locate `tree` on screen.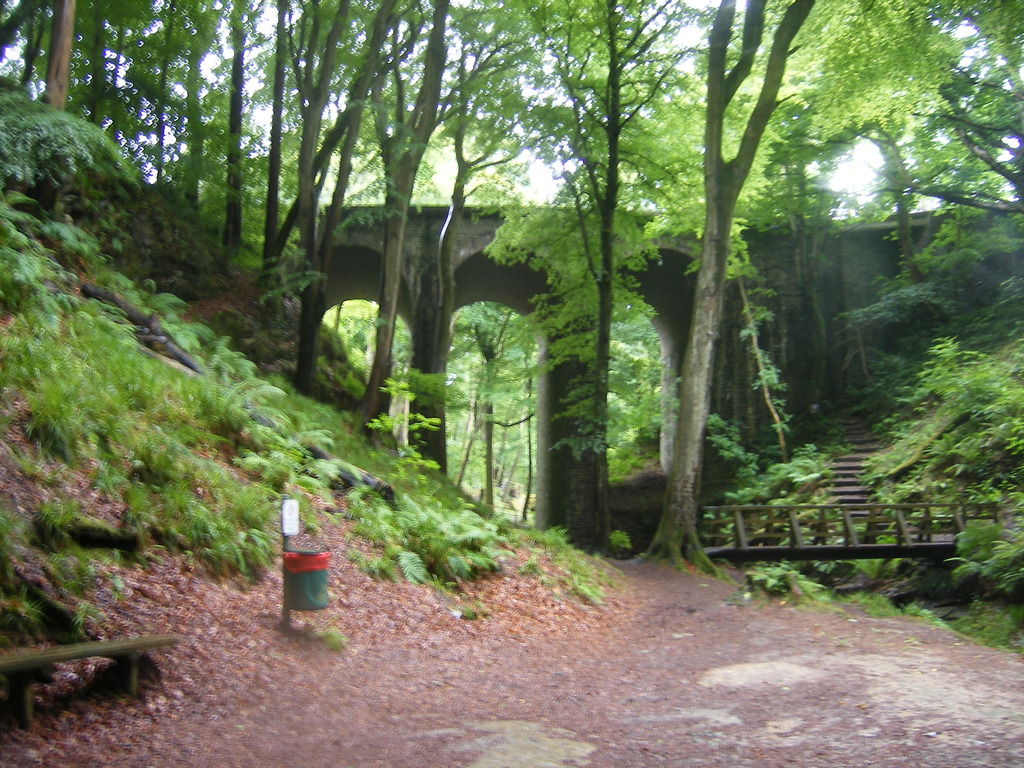
On screen at box(94, 0, 156, 147).
